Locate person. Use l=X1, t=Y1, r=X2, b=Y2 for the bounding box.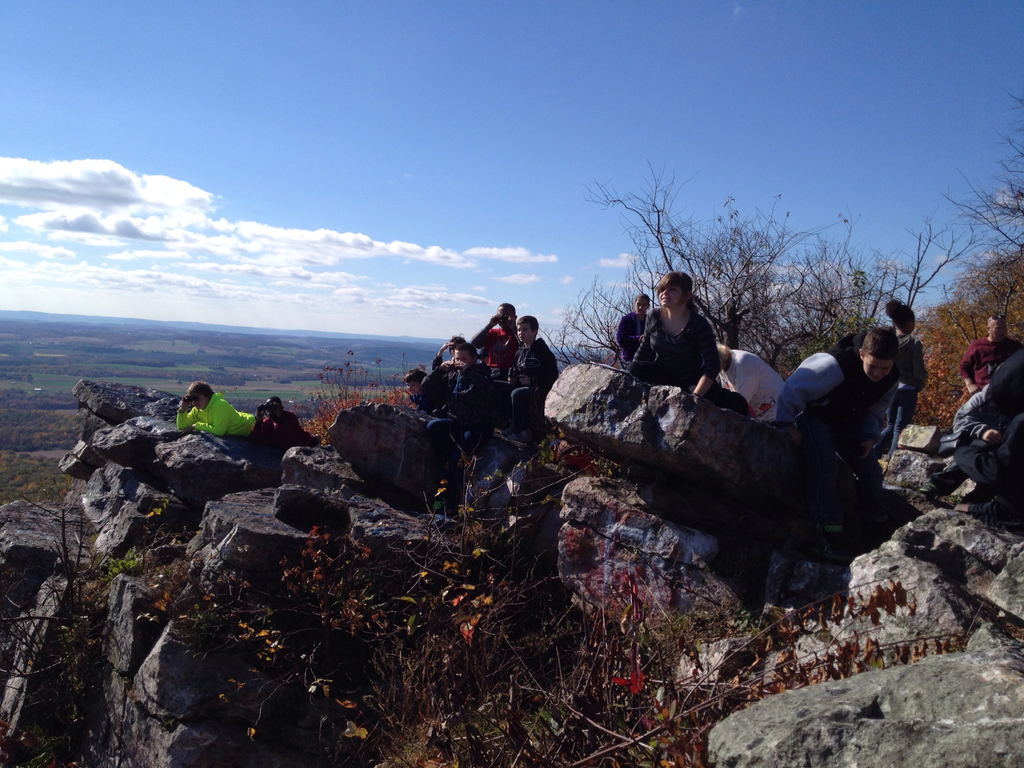
l=392, t=362, r=439, b=413.
